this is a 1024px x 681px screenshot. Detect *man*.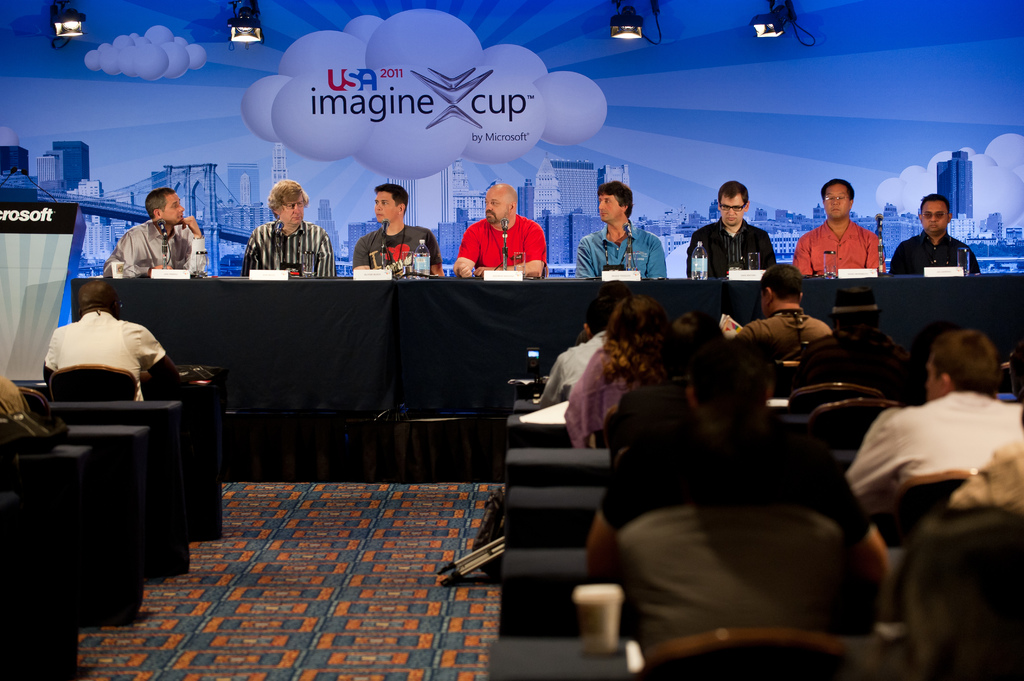
<bbox>572, 177, 670, 282</bbox>.
